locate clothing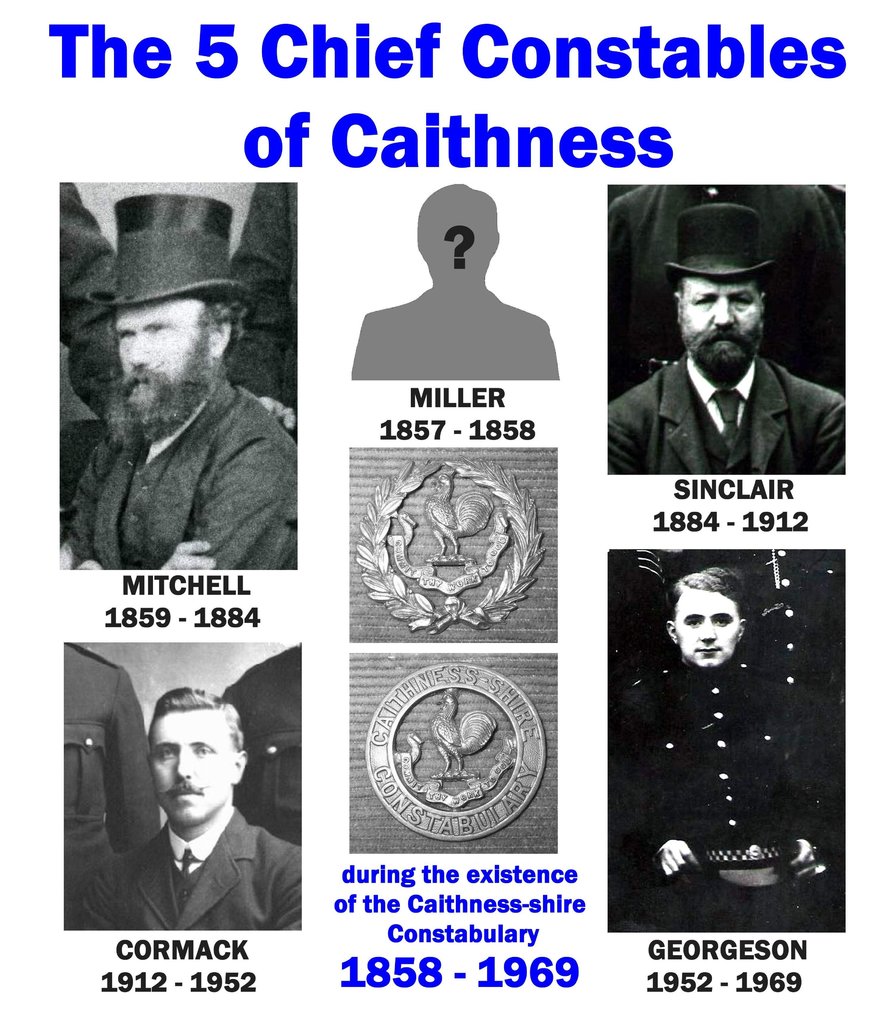
left=614, top=666, right=835, bottom=936
